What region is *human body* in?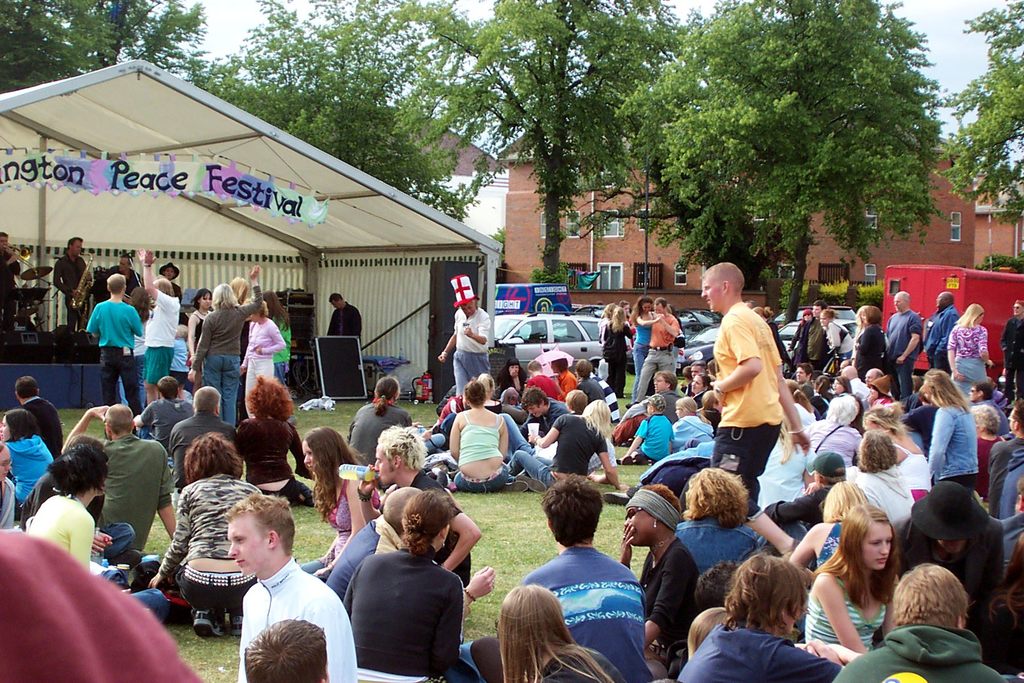
831,621,1012,682.
